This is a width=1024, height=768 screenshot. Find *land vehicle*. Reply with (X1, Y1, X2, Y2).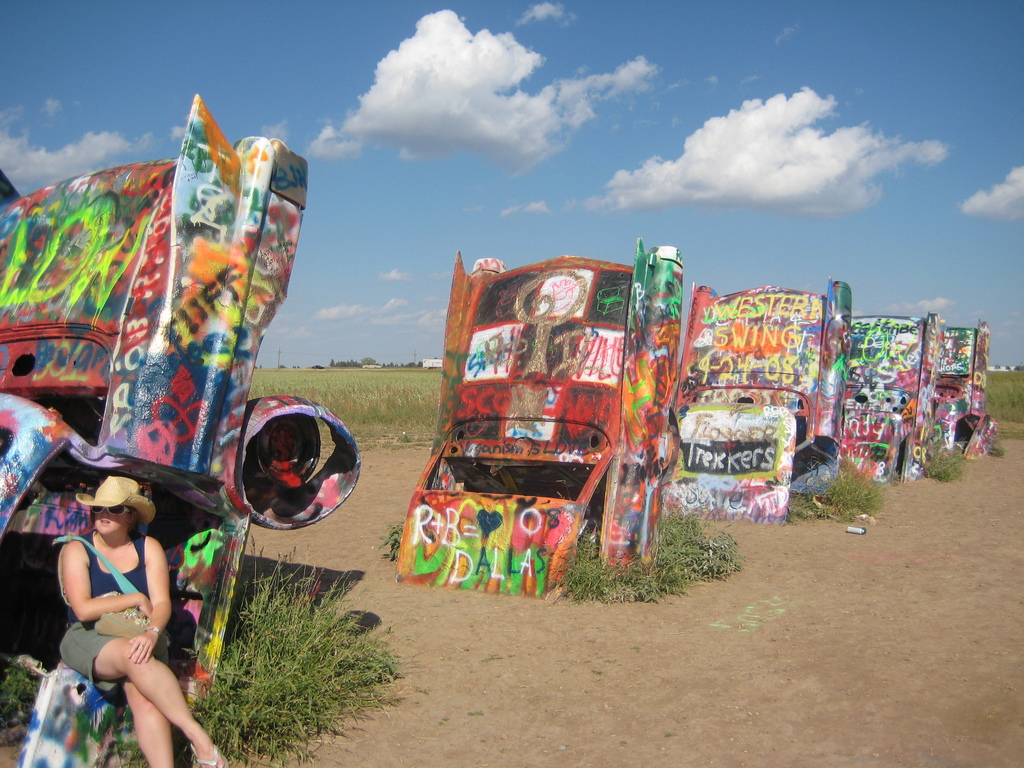
(388, 243, 751, 589).
